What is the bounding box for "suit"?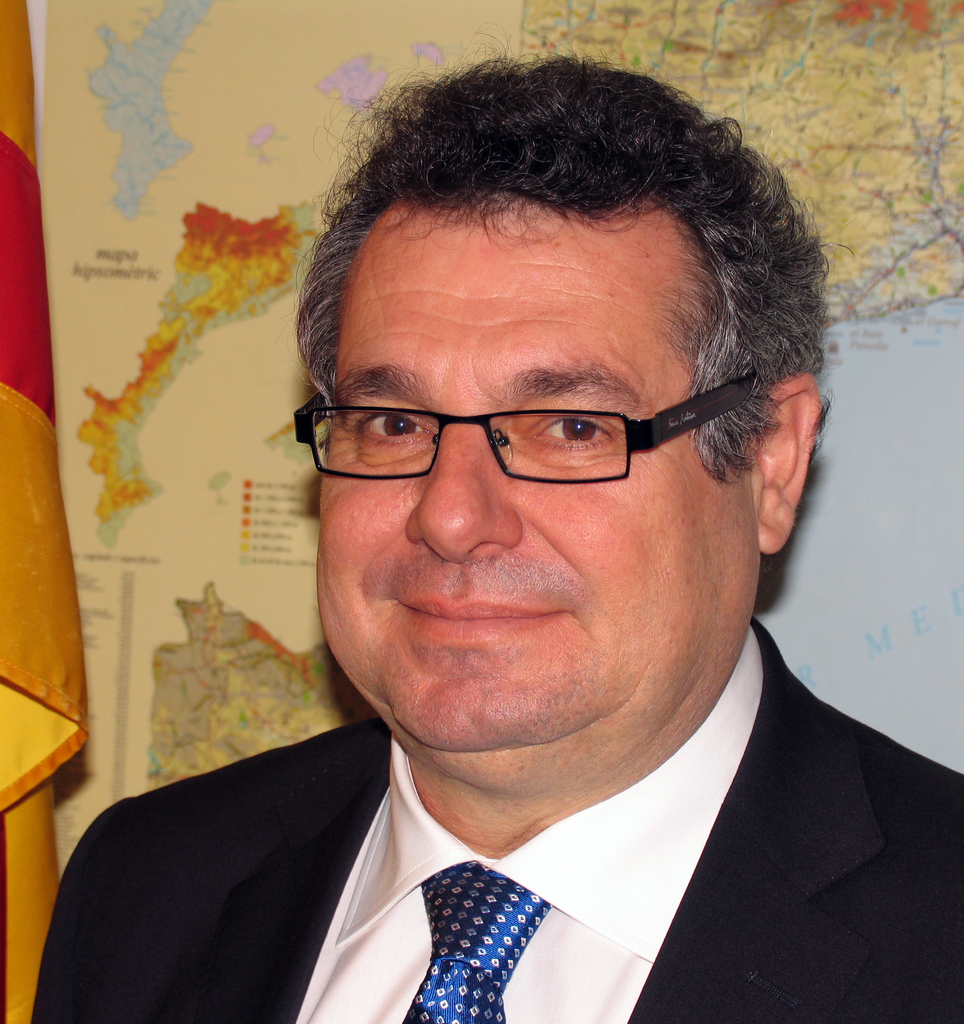
l=16, t=615, r=963, b=1012.
